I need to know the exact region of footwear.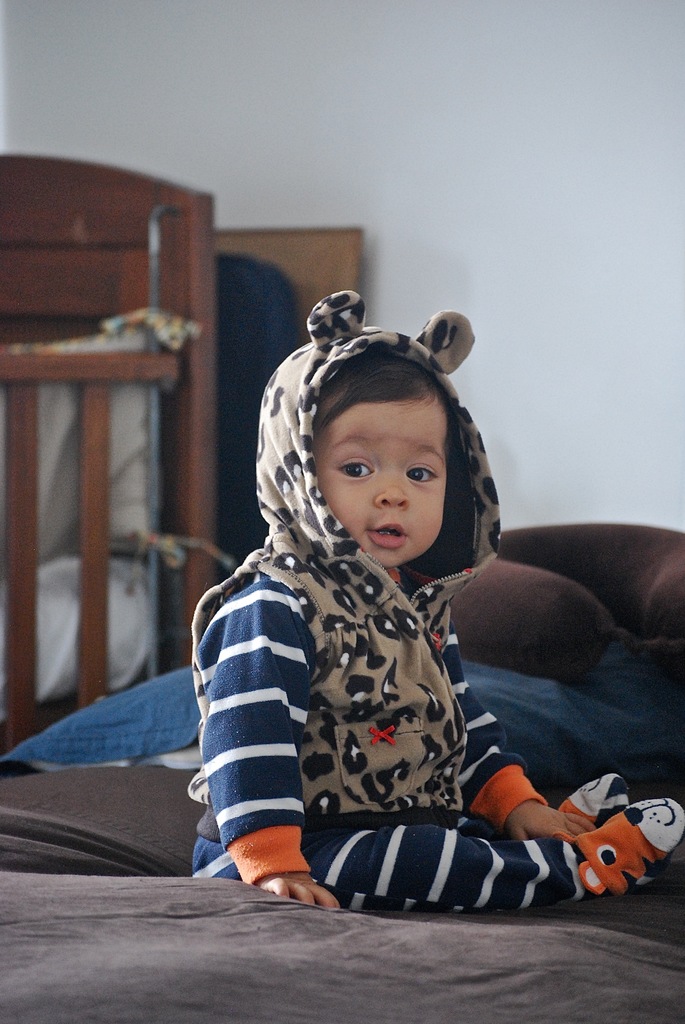
Region: crop(576, 799, 684, 897).
